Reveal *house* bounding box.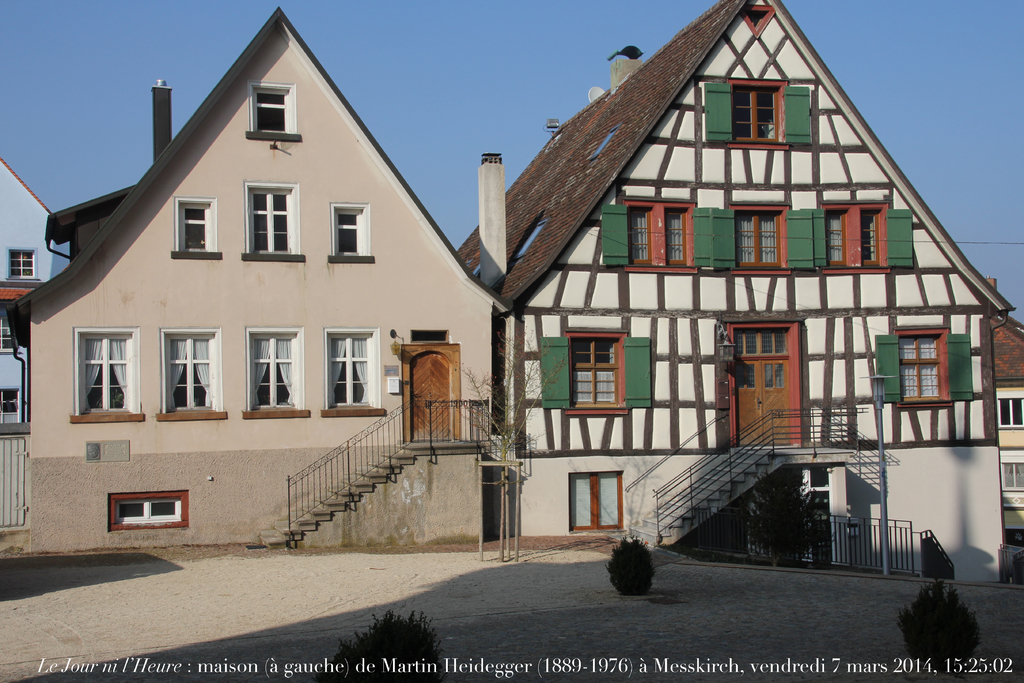
Revealed: x1=456 y1=0 x2=1014 y2=584.
